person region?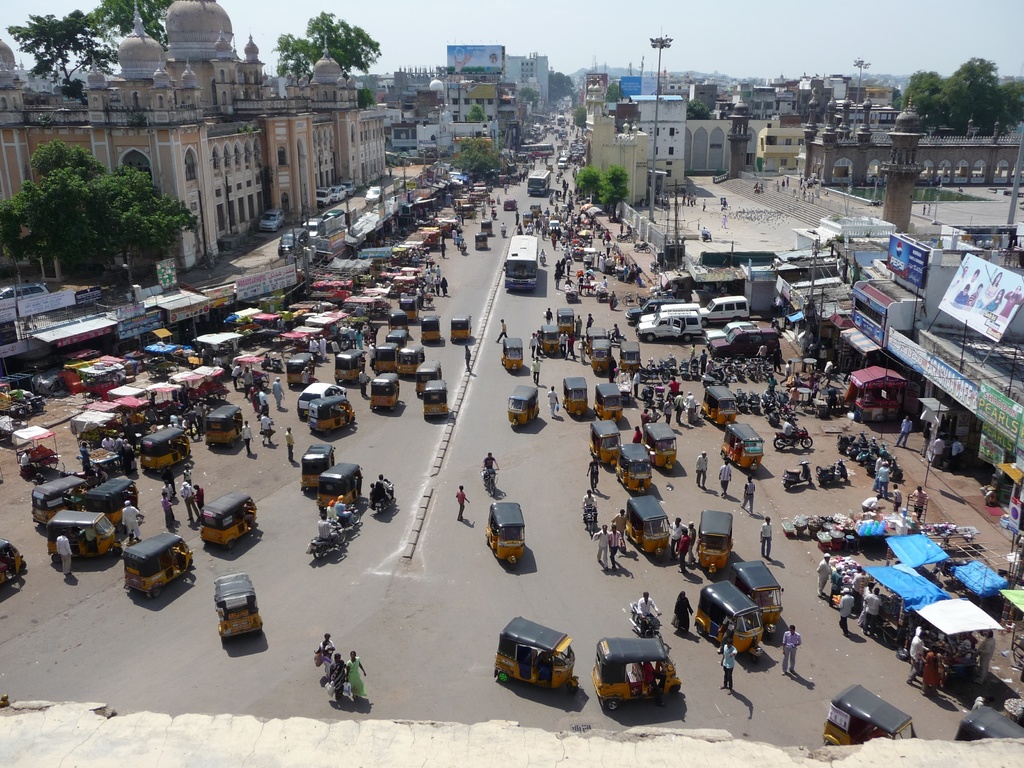
pyautogui.locateOnScreen(643, 657, 663, 697)
